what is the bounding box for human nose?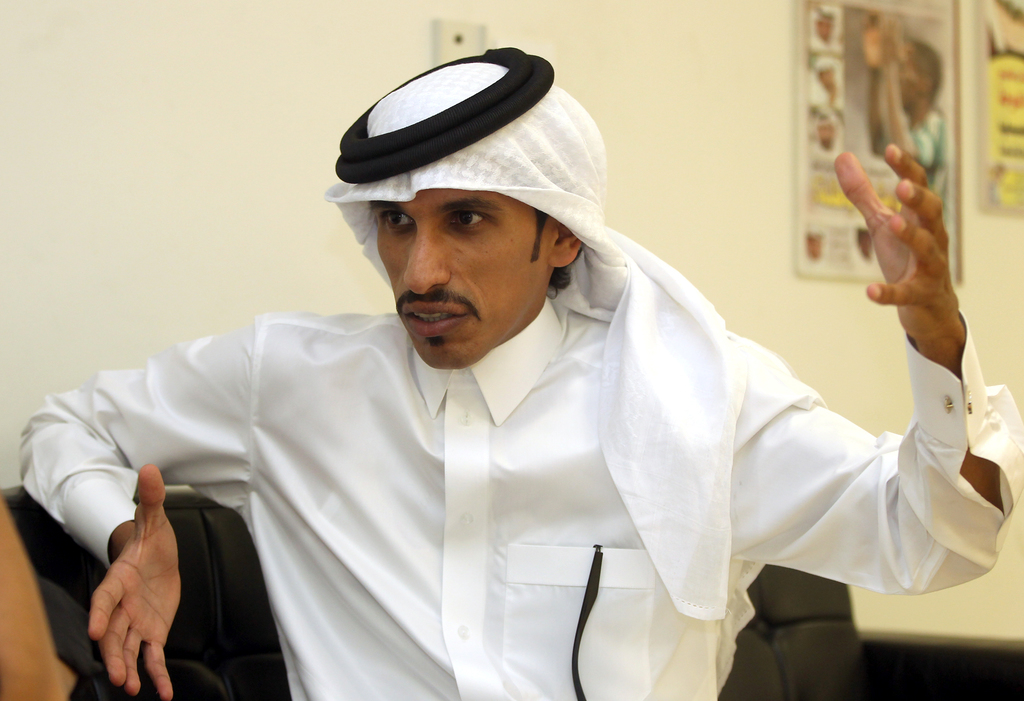
<box>401,230,454,297</box>.
